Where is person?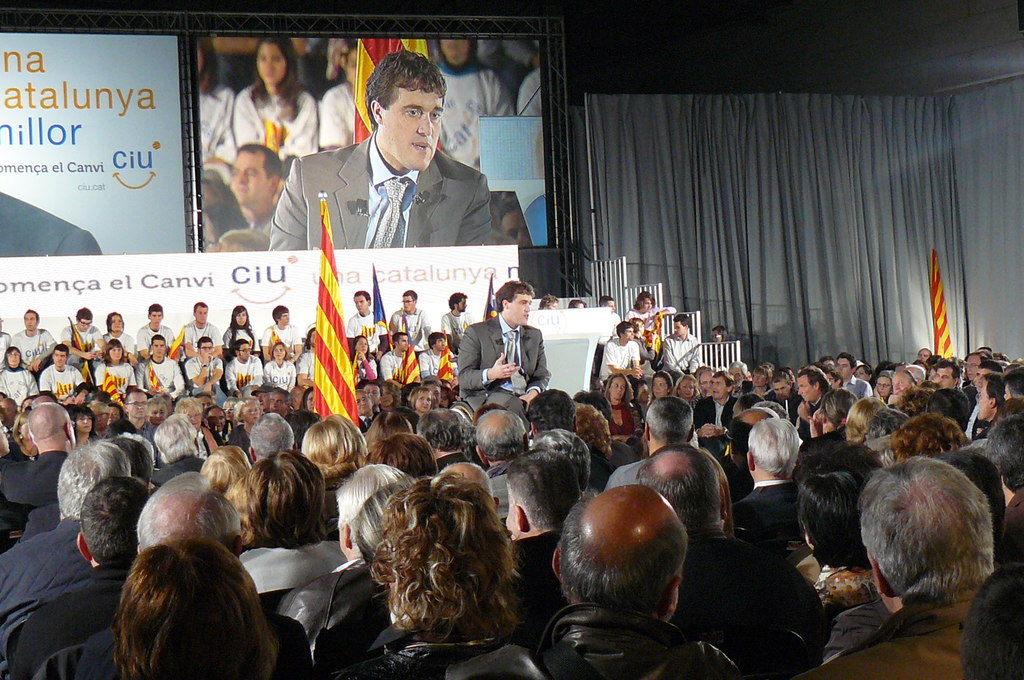
234/32/328/159.
